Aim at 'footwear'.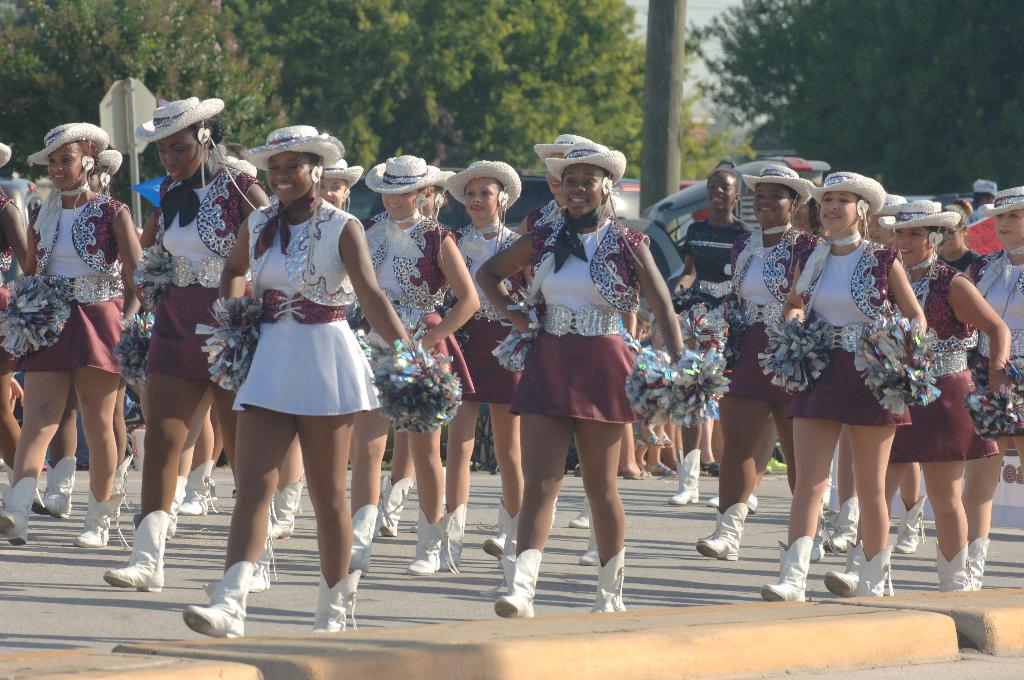
Aimed at 31,460,75,522.
